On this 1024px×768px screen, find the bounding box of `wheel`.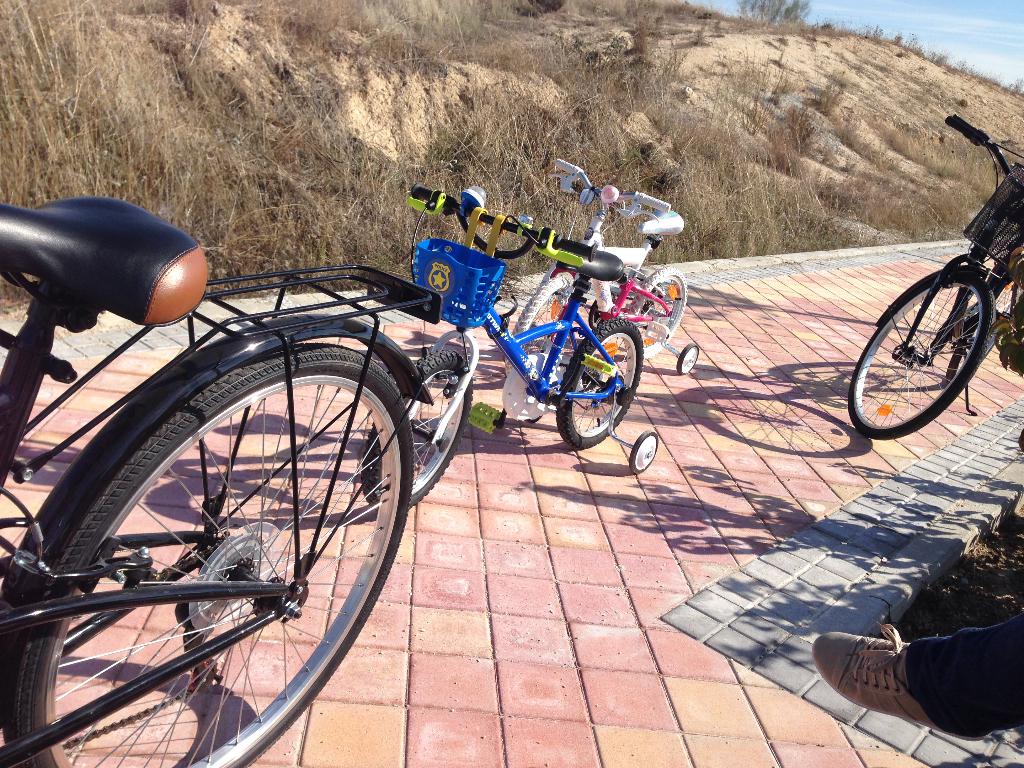
Bounding box: box(630, 431, 659, 471).
